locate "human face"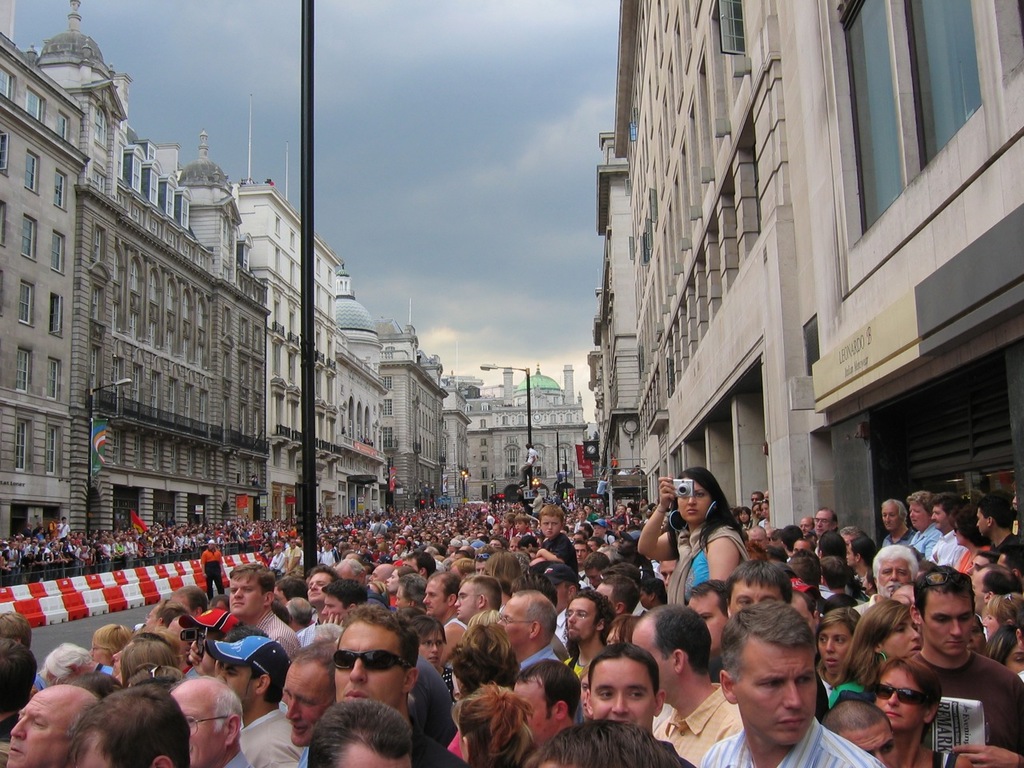
bbox=[392, 581, 410, 611]
